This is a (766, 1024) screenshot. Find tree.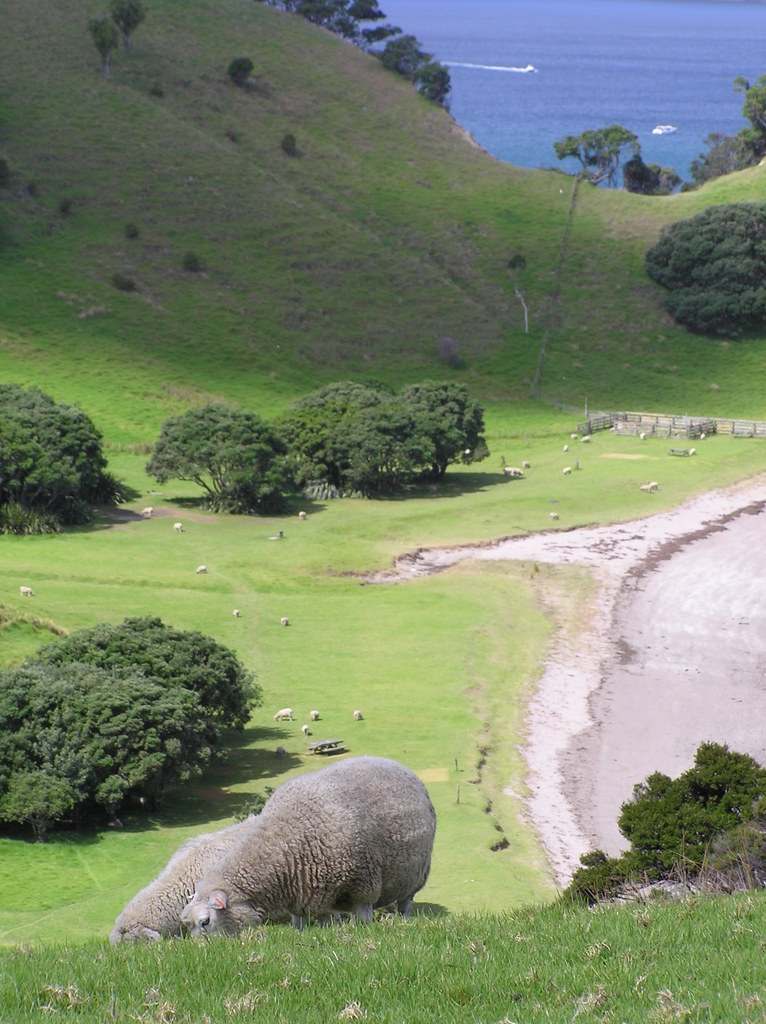
Bounding box: left=262, top=377, right=388, bottom=497.
